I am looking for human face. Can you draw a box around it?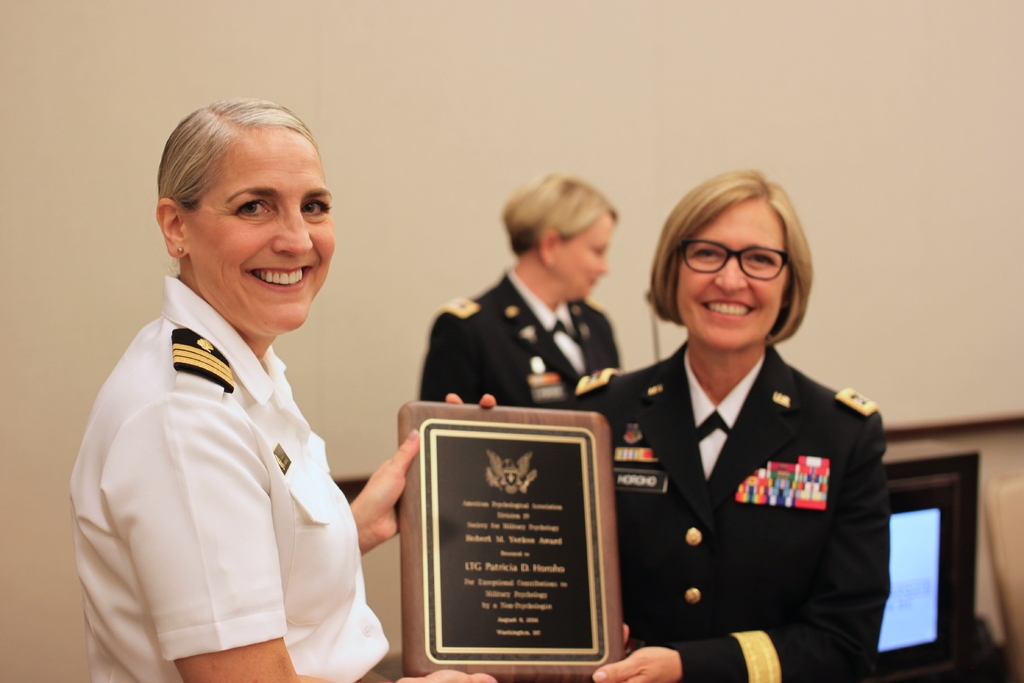
Sure, the bounding box is detection(182, 133, 332, 337).
